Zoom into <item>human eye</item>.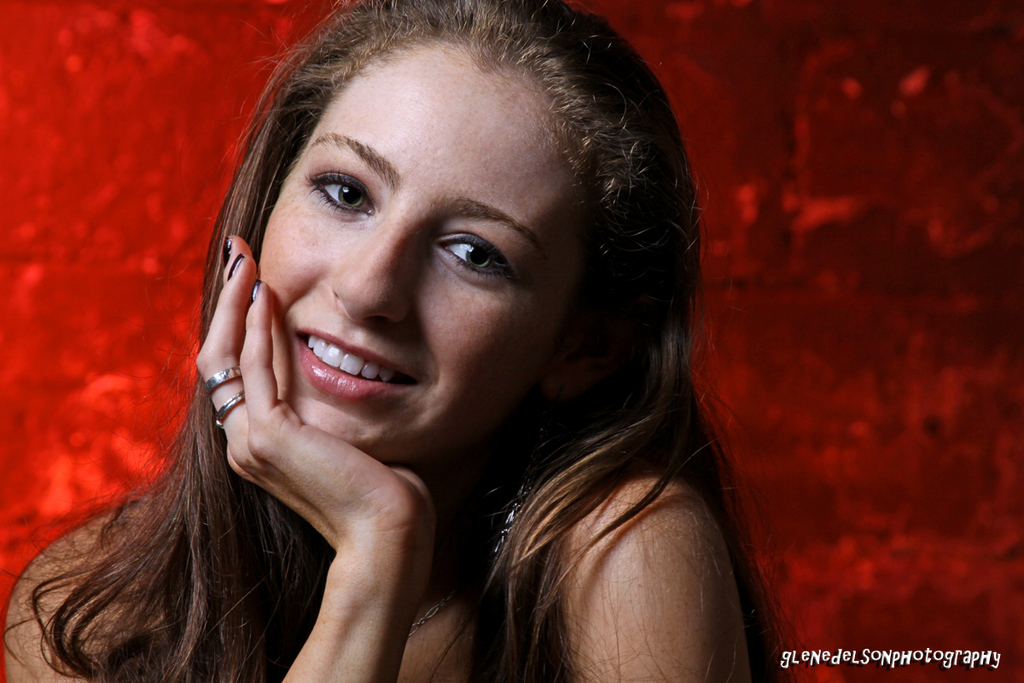
Zoom target: {"x1": 429, "y1": 216, "x2": 517, "y2": 283}.
